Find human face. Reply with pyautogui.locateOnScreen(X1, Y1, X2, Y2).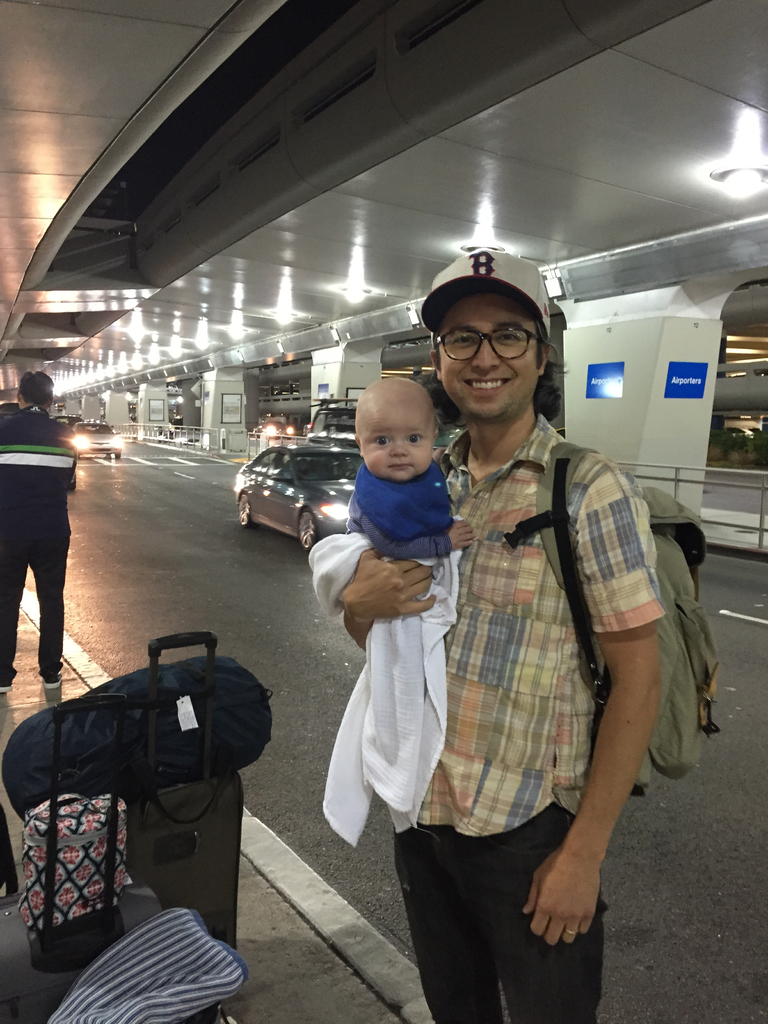
pyautogui.locateOnScreen(352, 397, 435, 479).
